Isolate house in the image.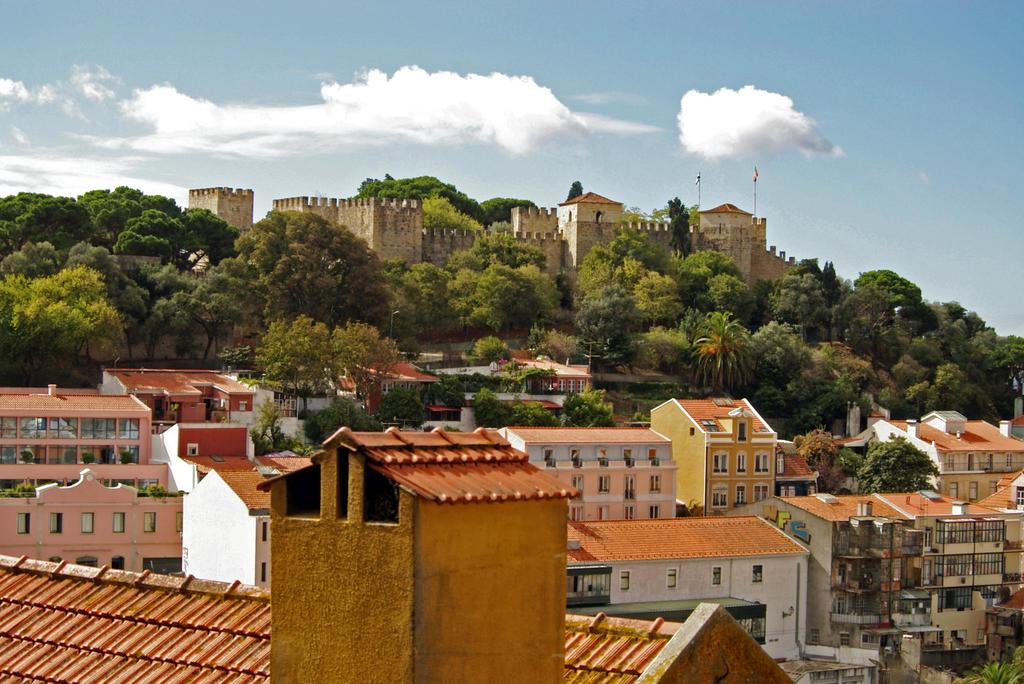
Isolated region: 332,357,439,415.
